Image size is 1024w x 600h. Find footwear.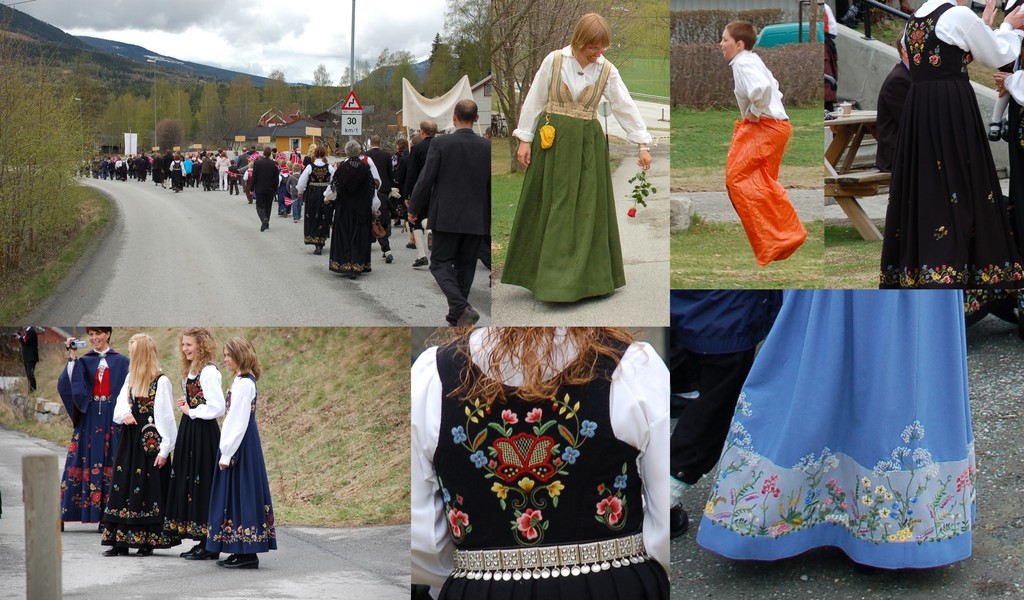
410, 256, 428, 268.
